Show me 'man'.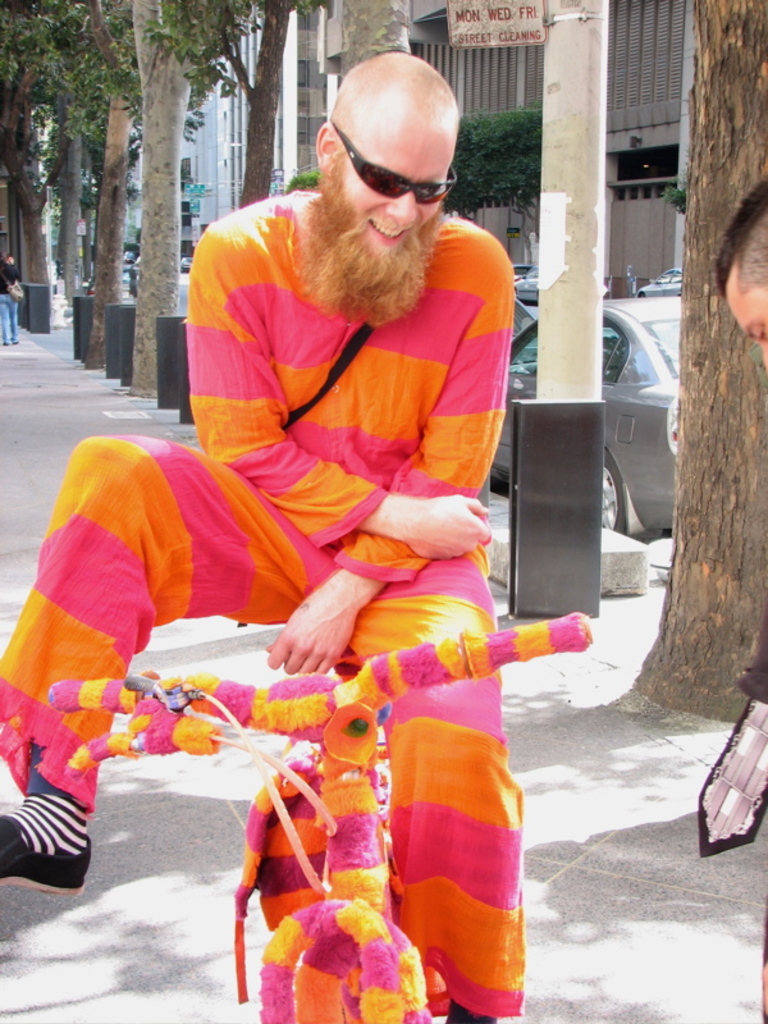
'man' is here: <bbox>0, 47, 527, 1023</bbox>.
